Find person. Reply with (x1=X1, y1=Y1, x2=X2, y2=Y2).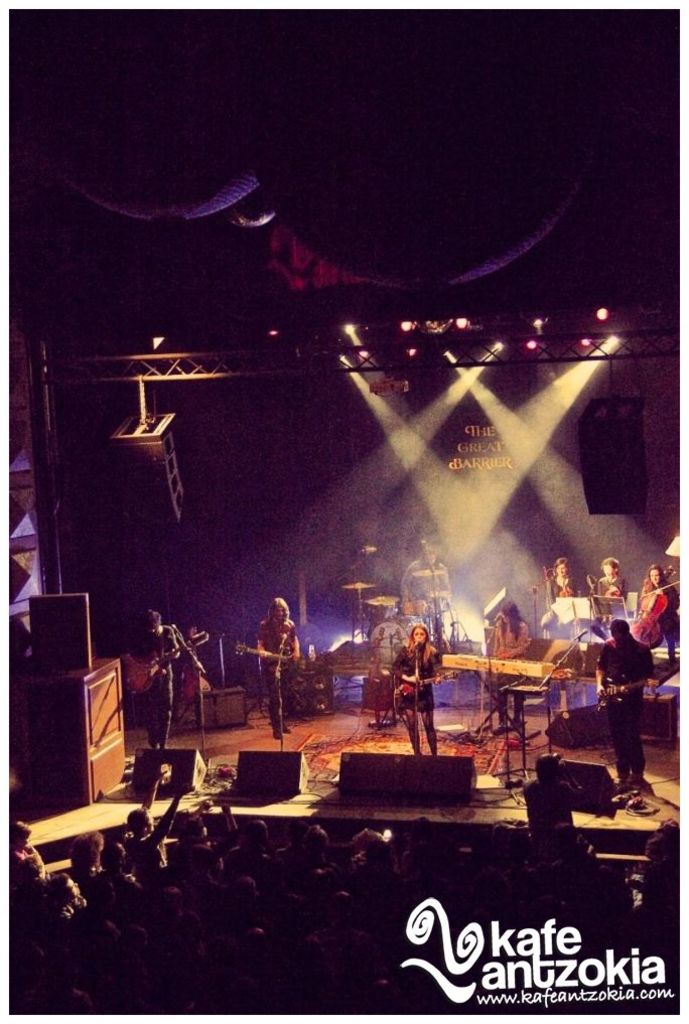
(x1=547, y1=557, x2=579, y2=611).
